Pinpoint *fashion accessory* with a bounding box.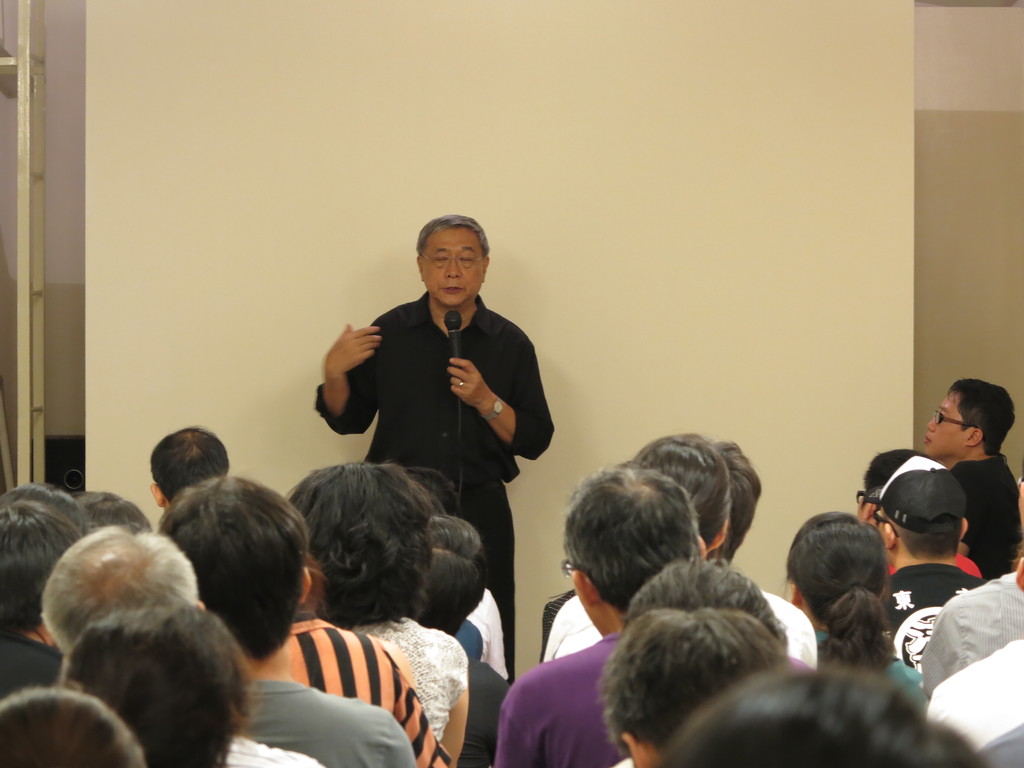
x1=481 y1=395 x2=506 y2=425.
